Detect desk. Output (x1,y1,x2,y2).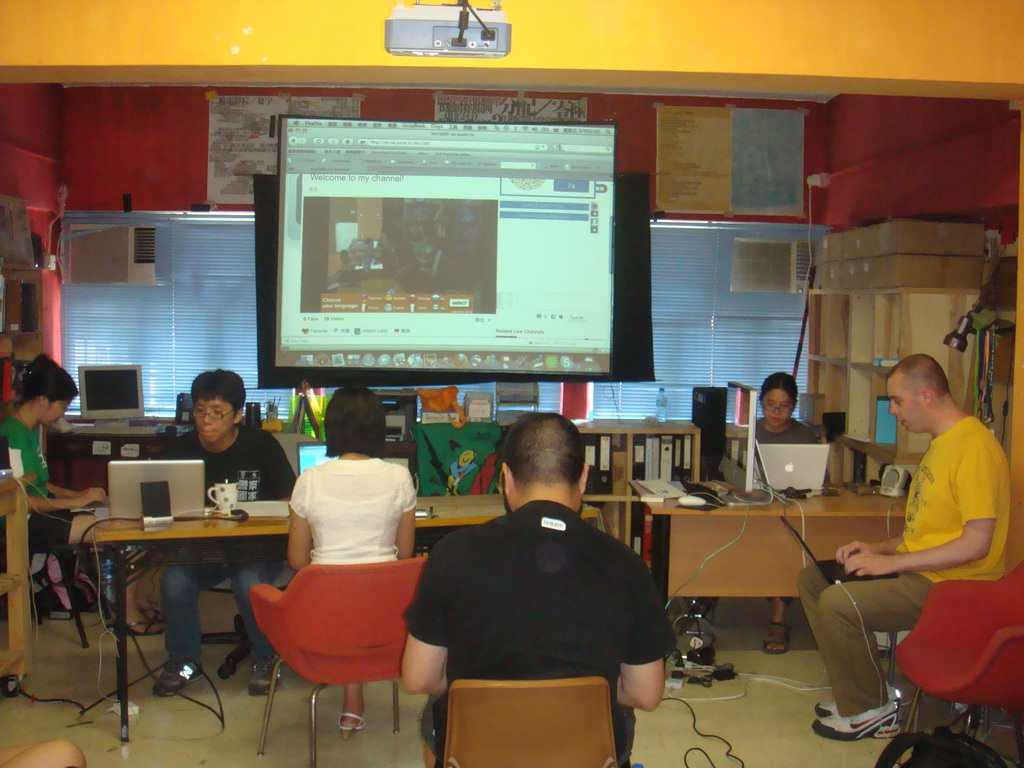
(632,481,920,625).
